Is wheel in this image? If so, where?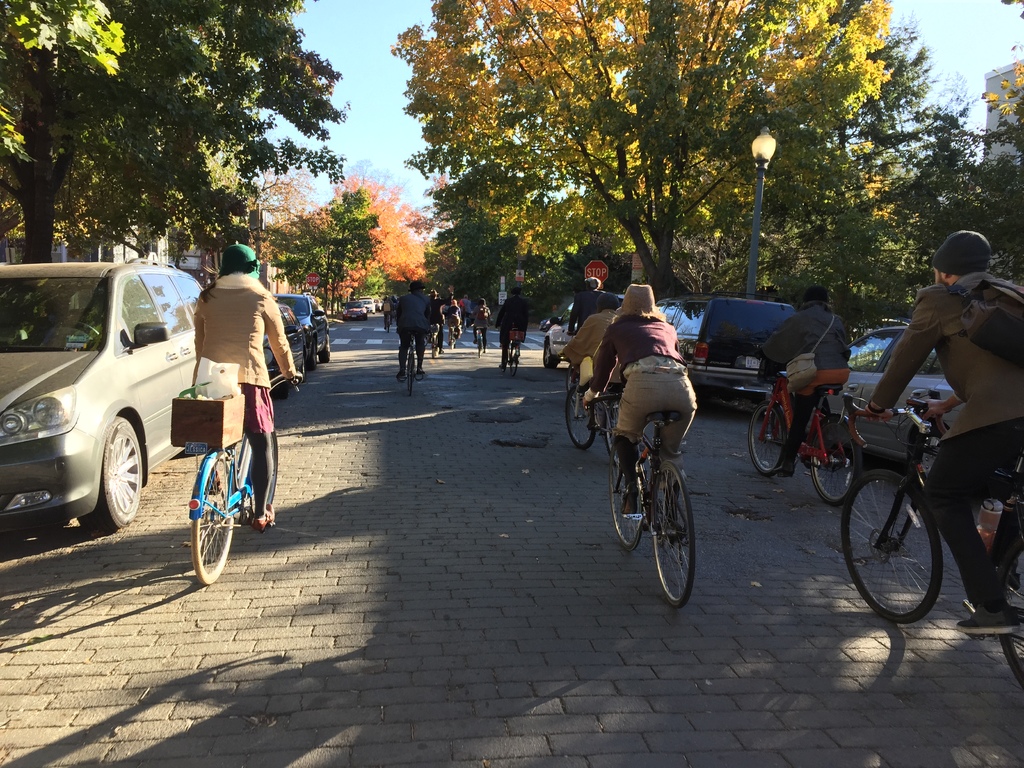
Yes, at l=435, t=340, r=440, b=356.
